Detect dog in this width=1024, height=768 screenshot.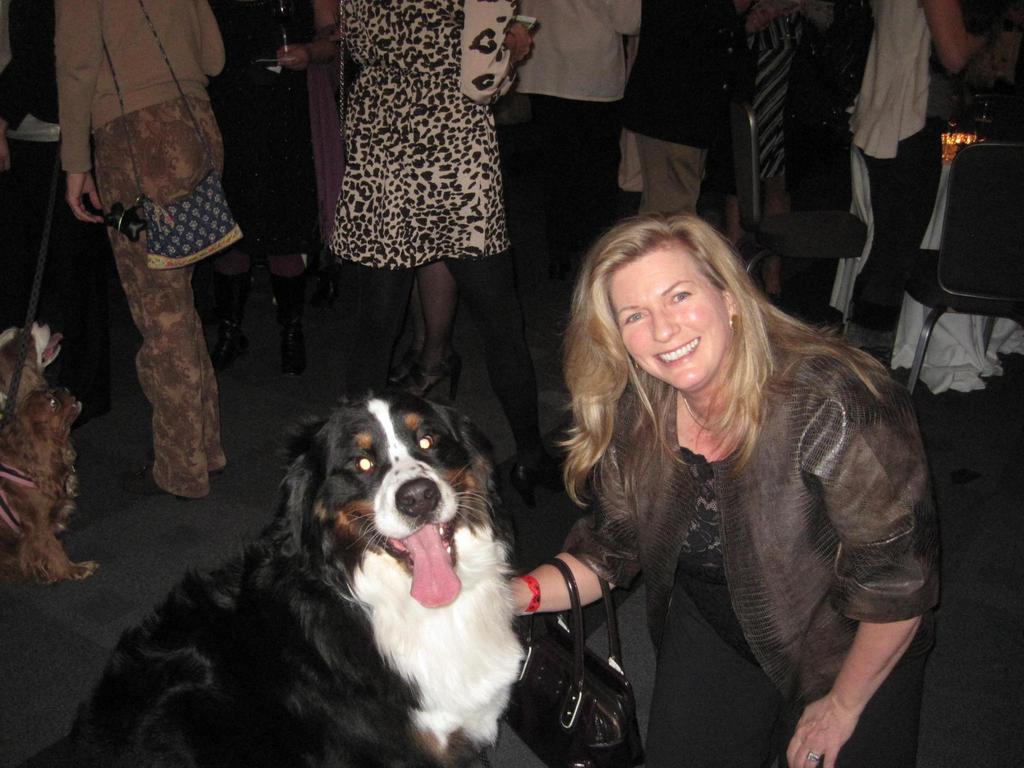
Detection: x1=0, y1=319, x2=68, y2=421.
